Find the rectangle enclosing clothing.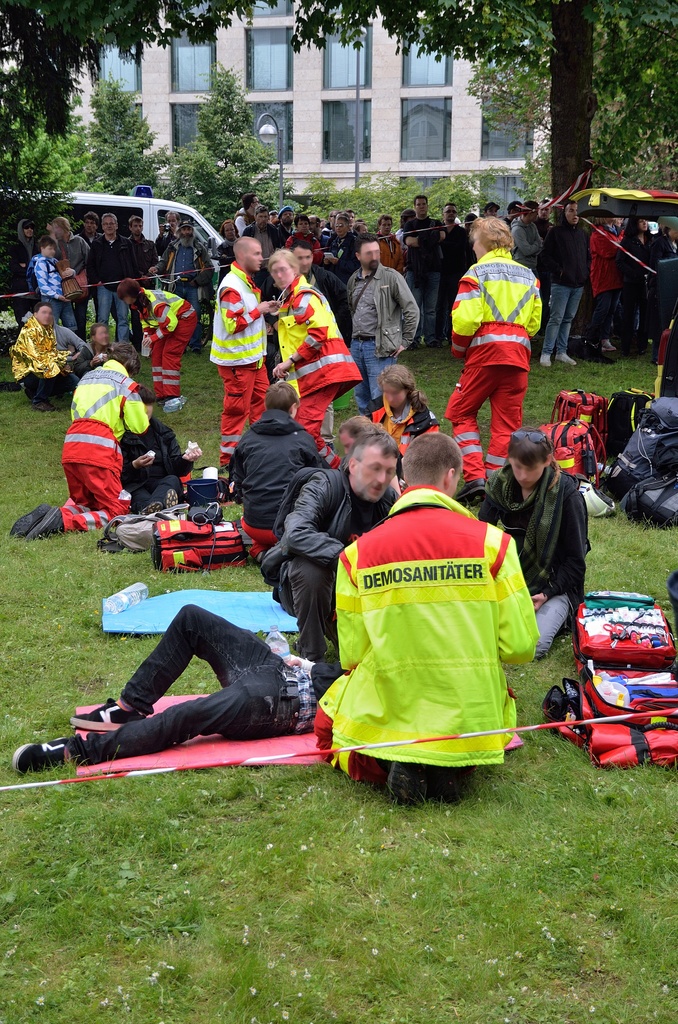
BBox(213, 273, 272, 477).
